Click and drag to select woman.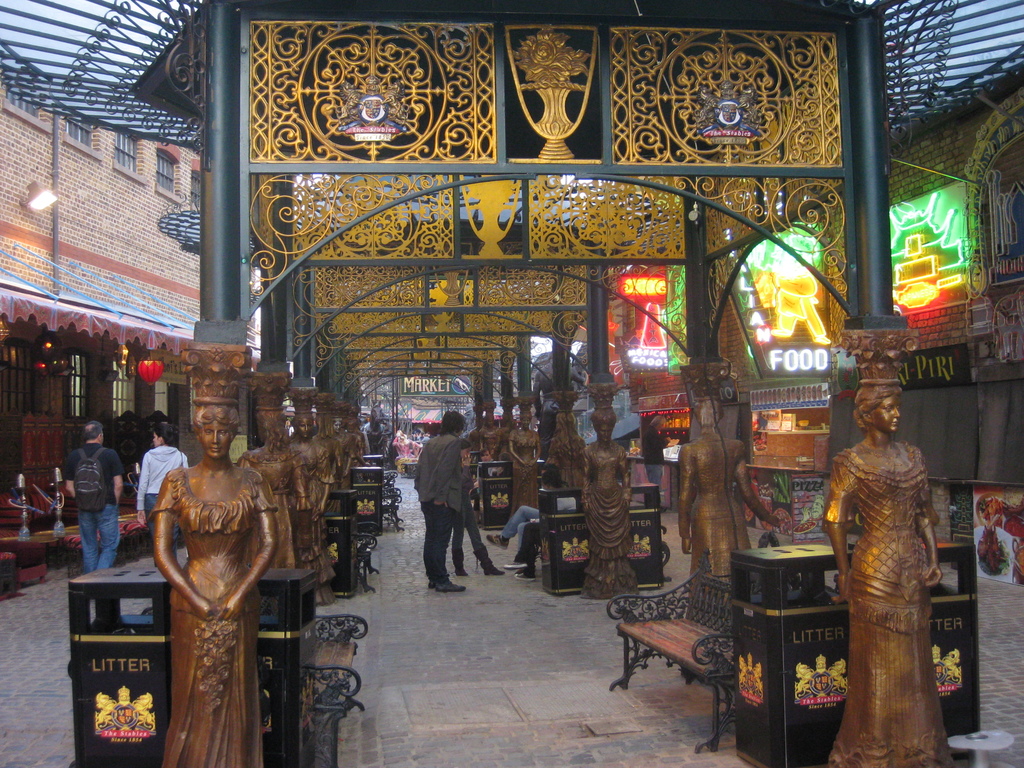
Selection: Rect(284, 420, 335, 605).
